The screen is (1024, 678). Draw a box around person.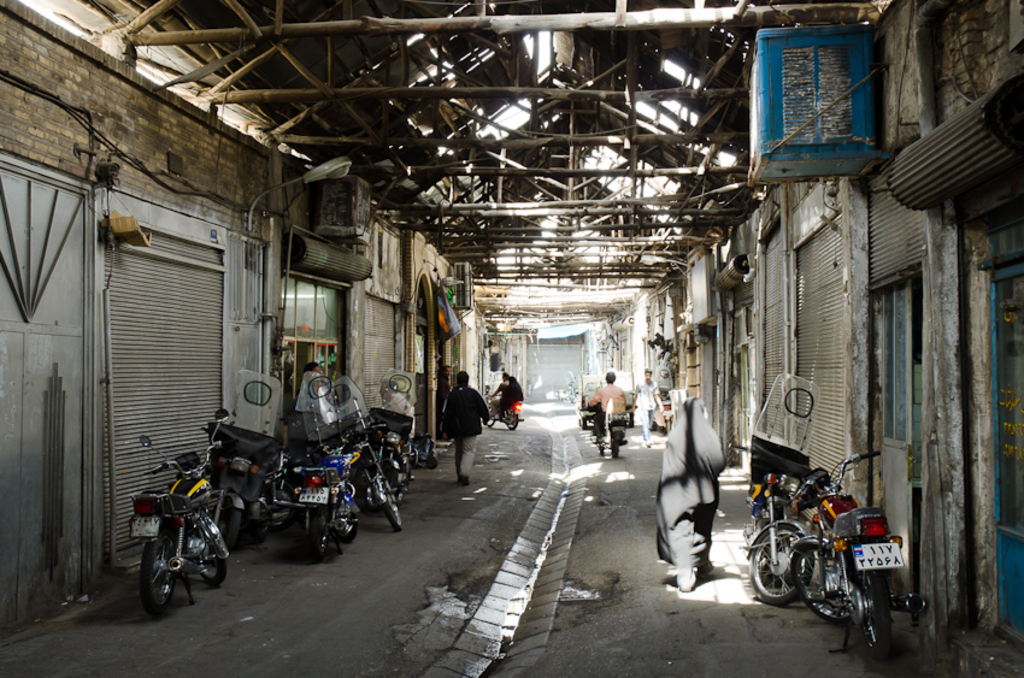
[left=445, top=373, right=489, bottom=495].
